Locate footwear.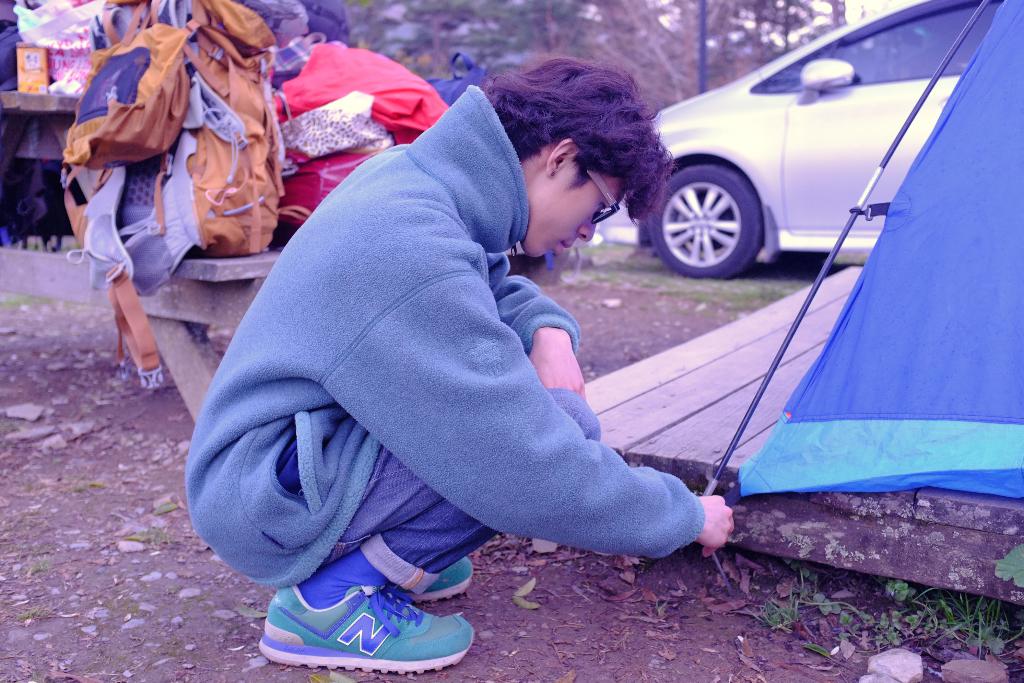
Bounding box: box=[254, 576, 474, 679].
